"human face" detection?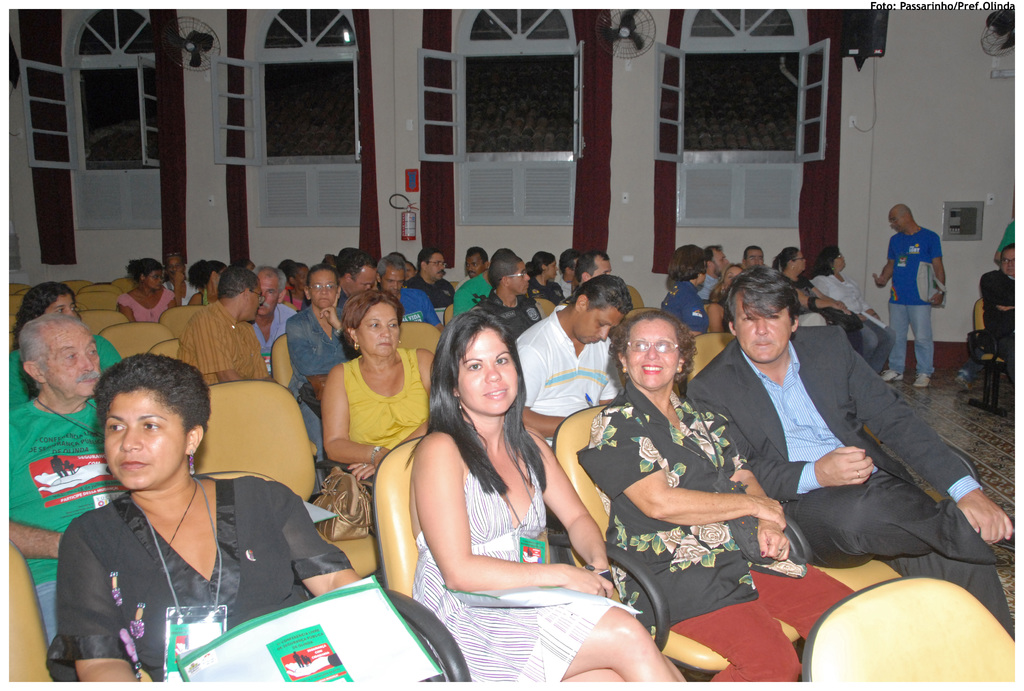
bbox(351, 303, 401, 356)
